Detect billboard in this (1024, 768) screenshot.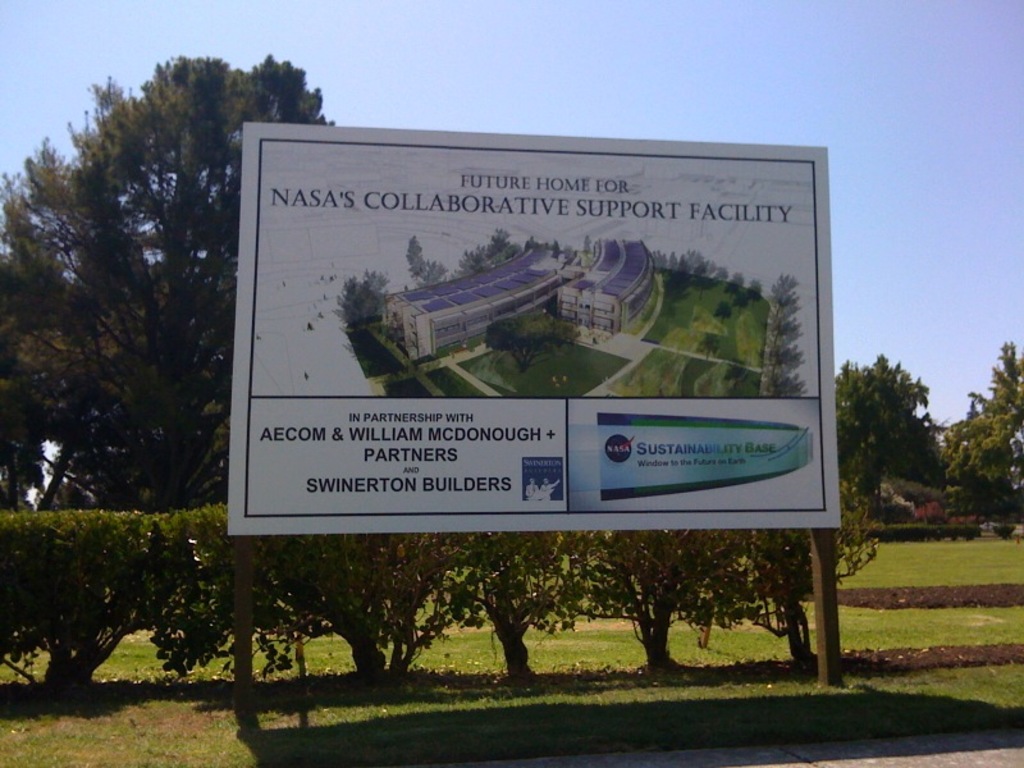
Detection: 225 132 840 536.
